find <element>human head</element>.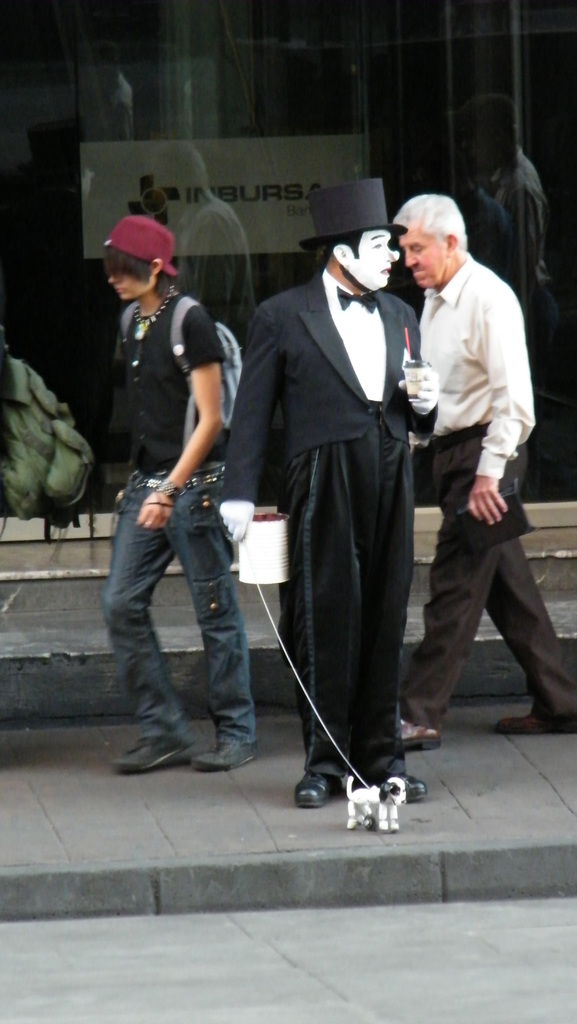
BBox(397, 184, 475, 273).
